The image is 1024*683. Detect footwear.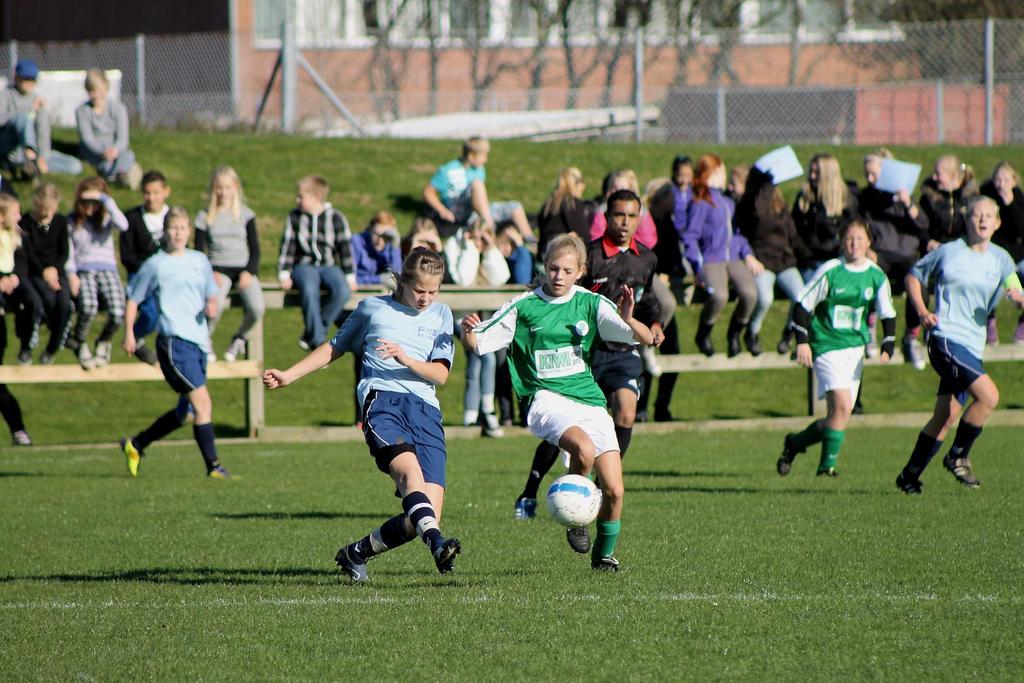
Detection: bbox=[744, 333, 769, 357].
